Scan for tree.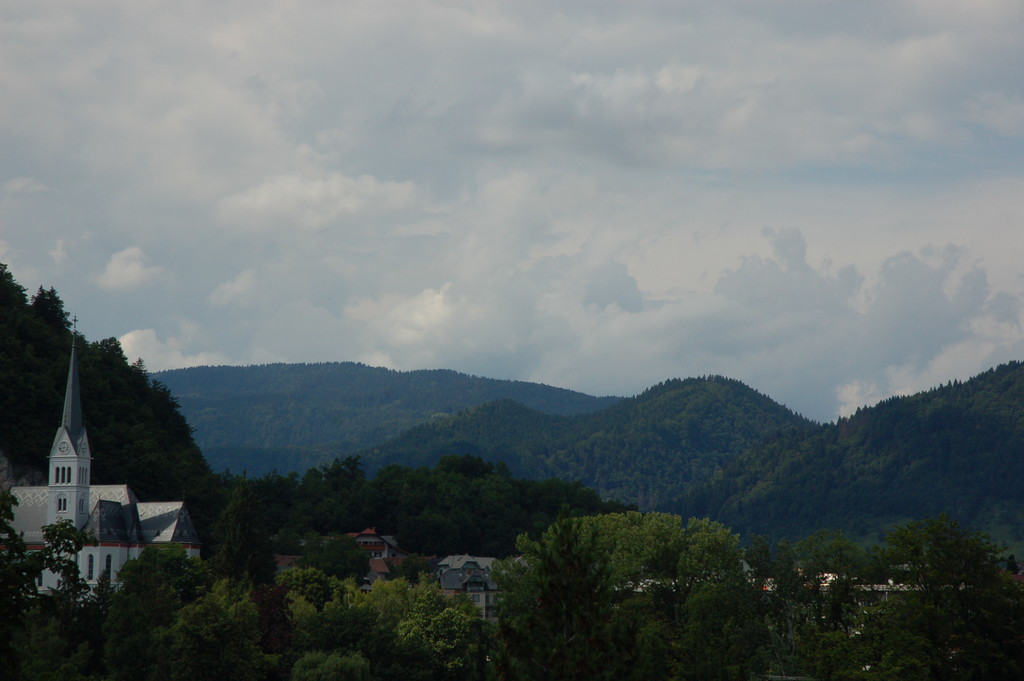
Scan result: {"left": 0, "top": 260, "right": 29, "bottom": 486}.
